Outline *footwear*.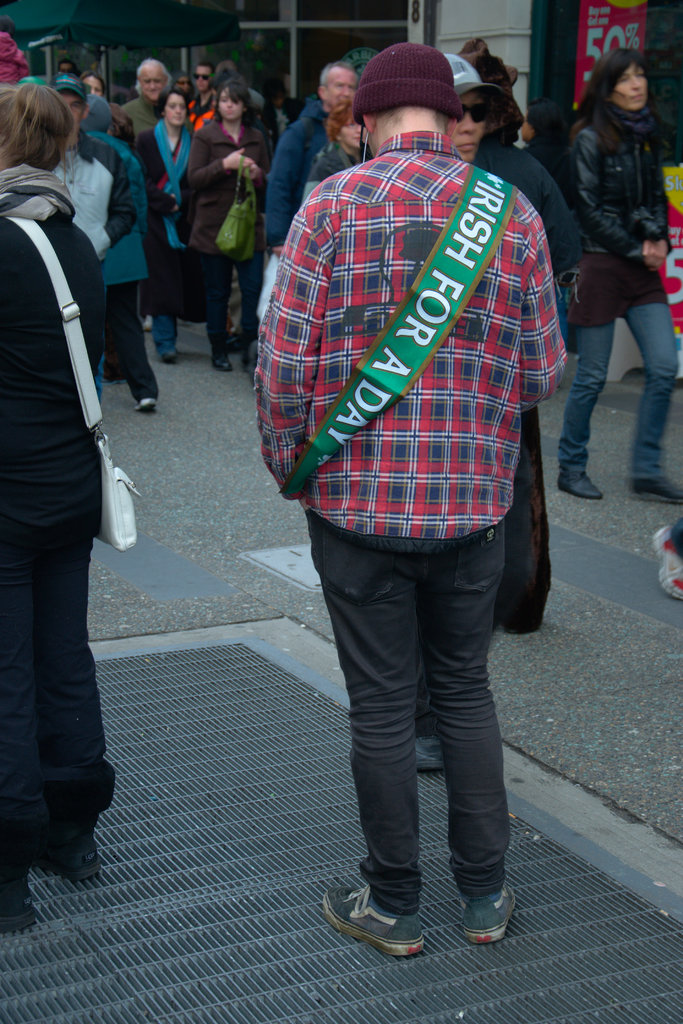
Outline: 35,838,106,882.
